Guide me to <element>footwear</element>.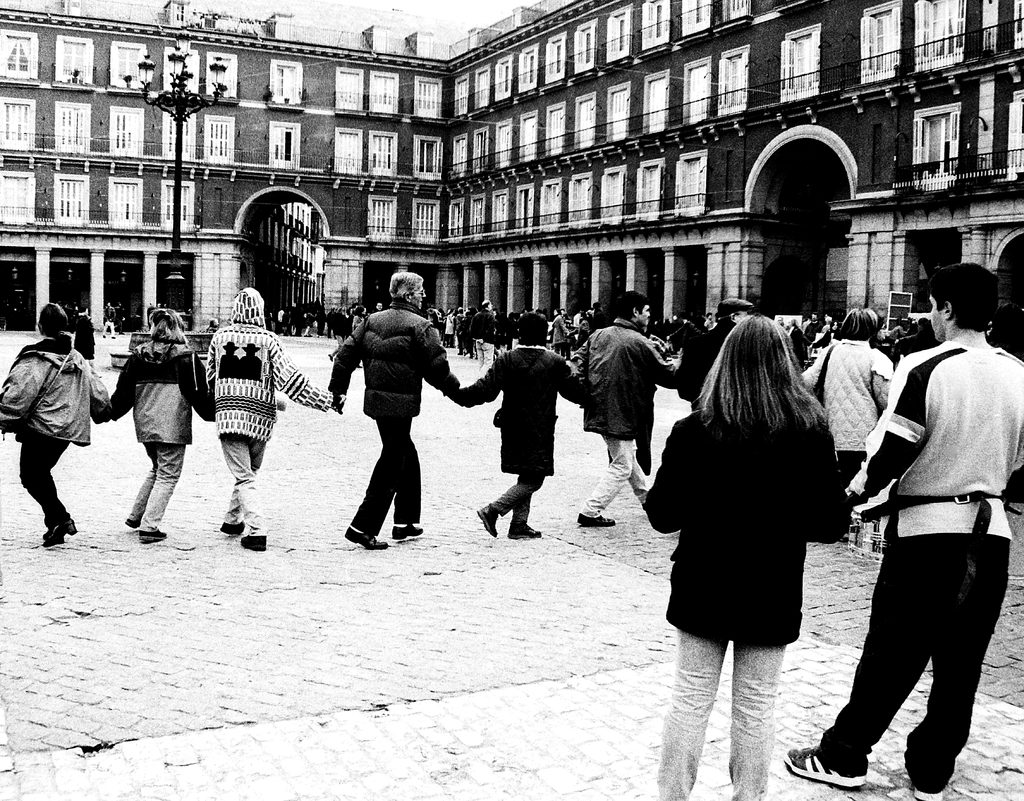
Guidance: Rect(470, 504, 498, 541).
